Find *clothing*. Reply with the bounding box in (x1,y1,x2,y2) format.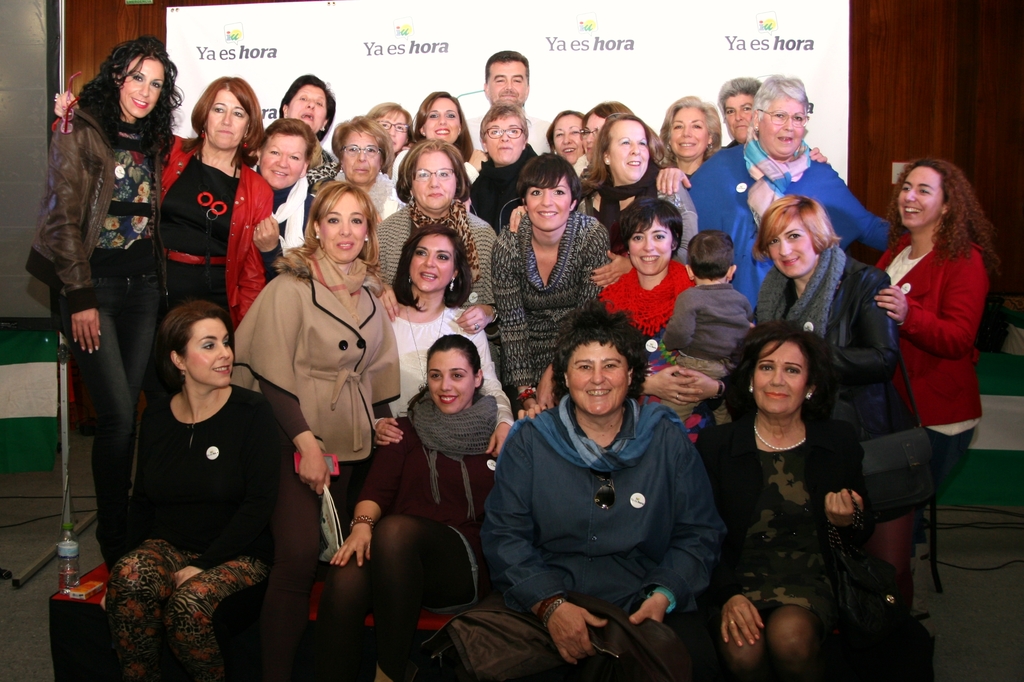
(469,144,542,224).
